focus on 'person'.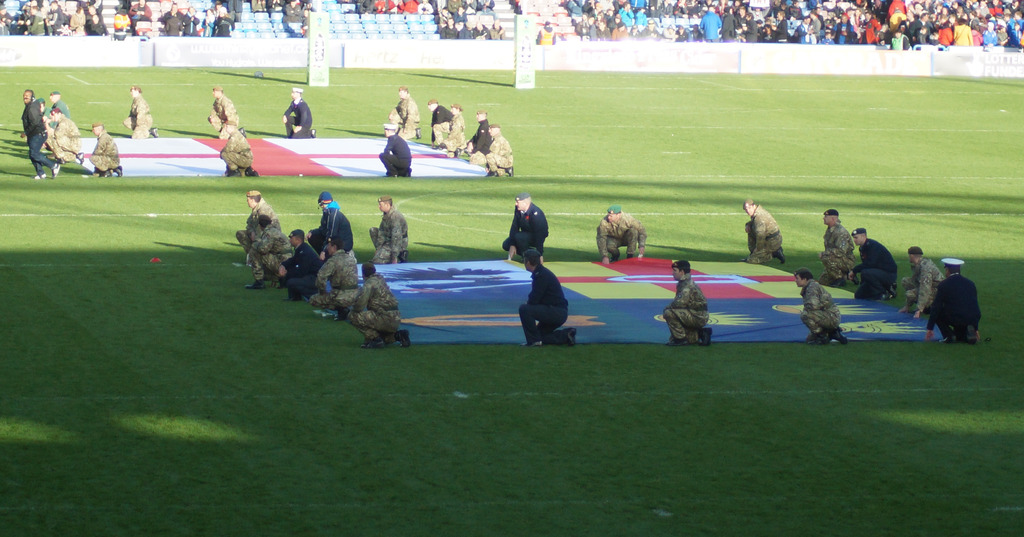
Focused at 89, 120, 120, 181.
